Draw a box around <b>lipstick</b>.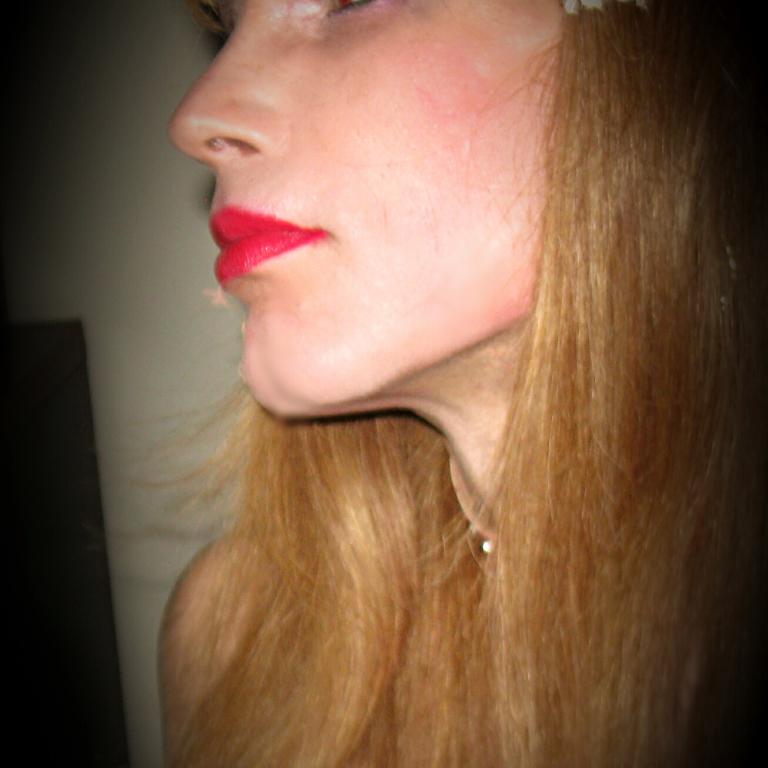
213/207/323/284.
